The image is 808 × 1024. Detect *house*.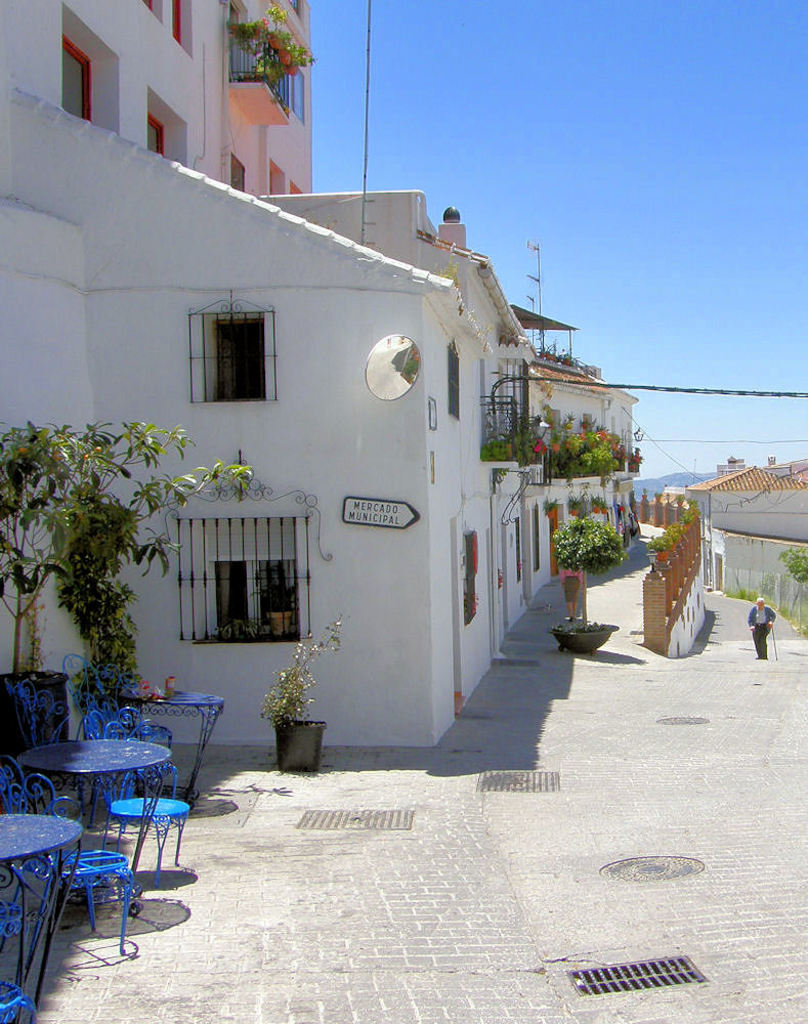
Detection: l=222, t=3, r=314, b=202.
